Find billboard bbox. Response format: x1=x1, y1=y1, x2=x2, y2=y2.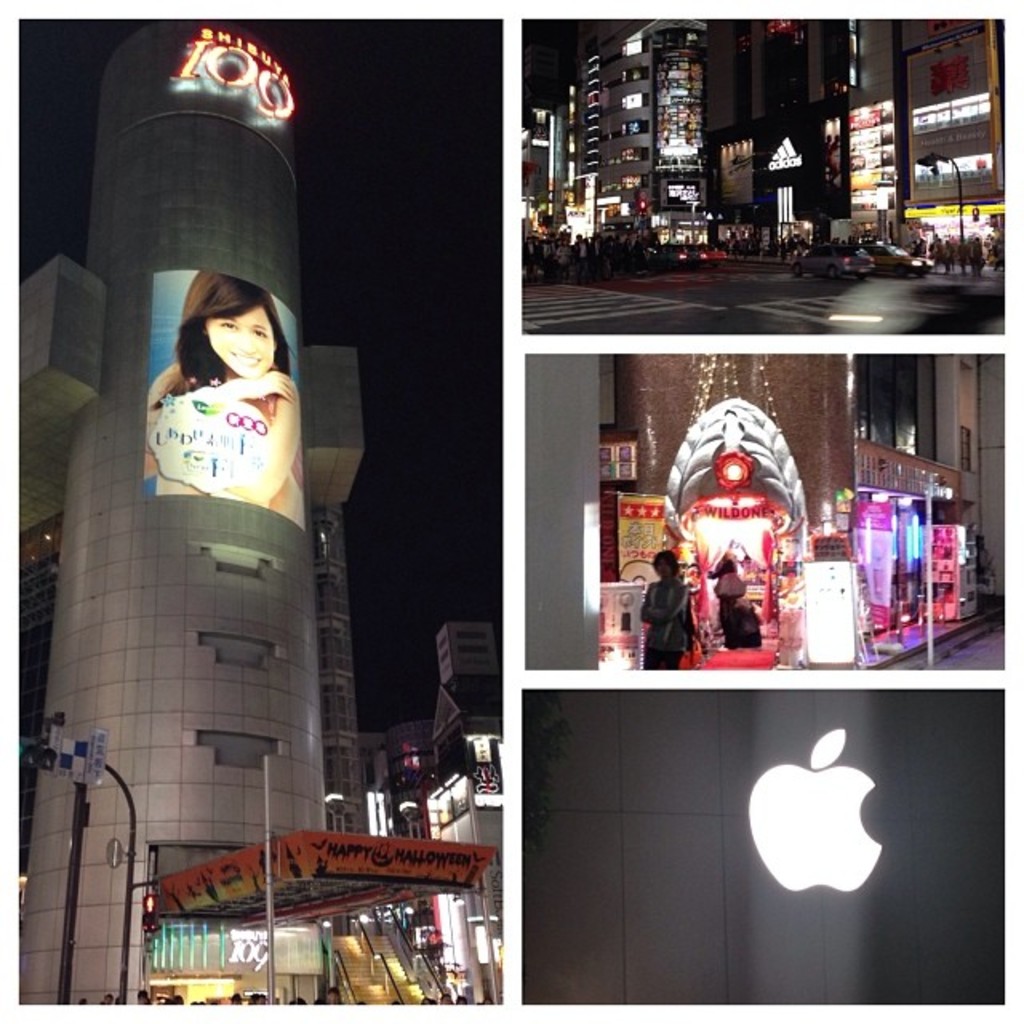
x1=168, y1=843, x2=480, y2=920.
